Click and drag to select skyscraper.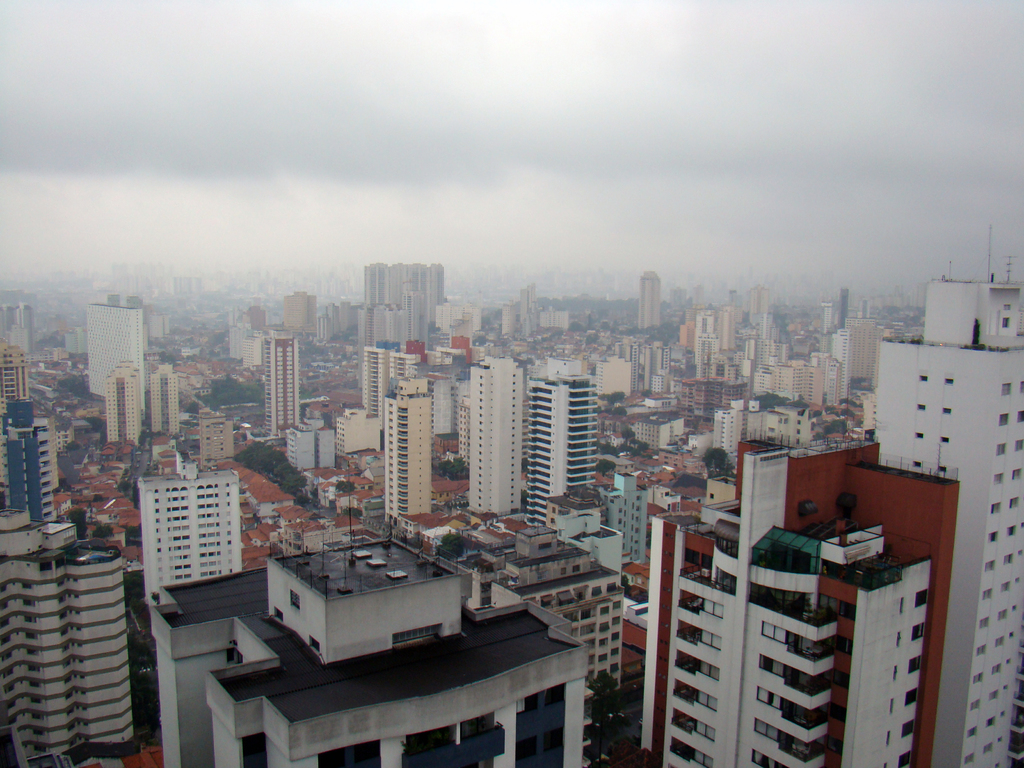
Selection: bbox=(92, 297, 143, 424).
